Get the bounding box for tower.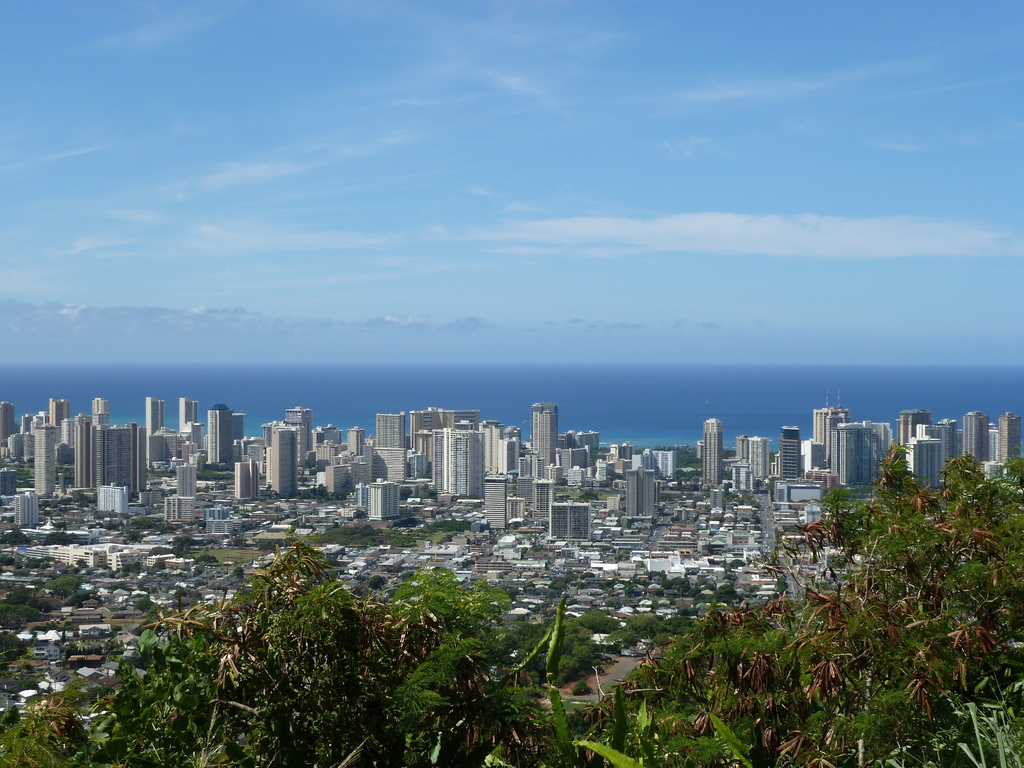
[left=209, top=404, right=236, bottom=460].
